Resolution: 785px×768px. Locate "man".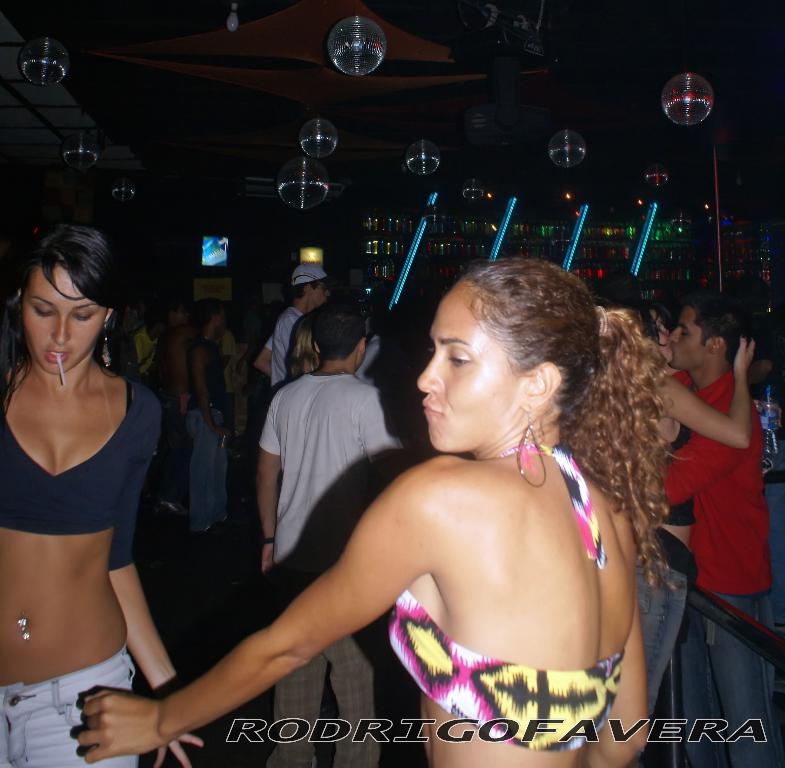
l=258, t=305, r=425, b=767.
